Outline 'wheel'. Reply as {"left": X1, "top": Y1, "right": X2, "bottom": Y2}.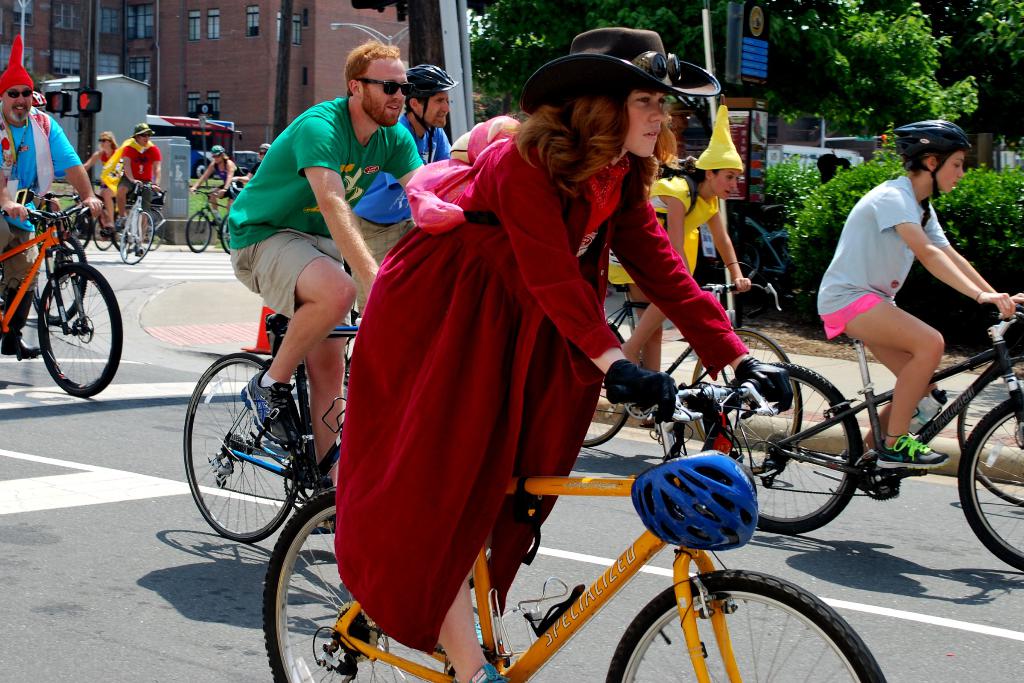
{"left": 181, "top": 347, "right": 304, "bottom": 543}.
